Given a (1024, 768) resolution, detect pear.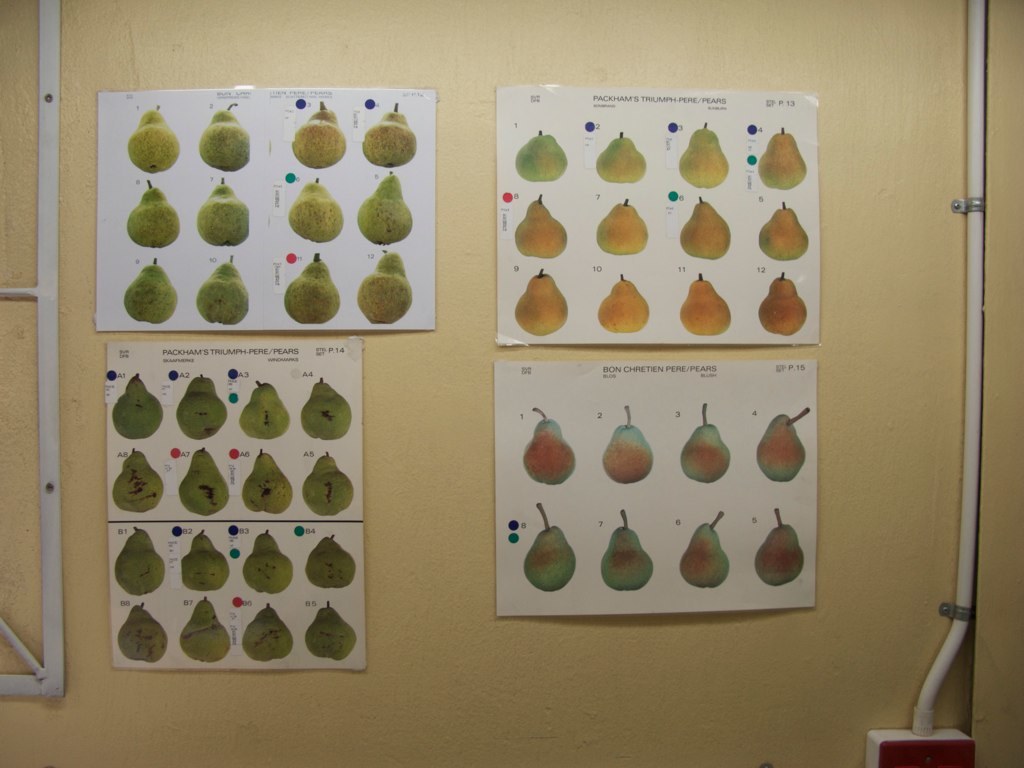
box(194, 173, 250, 247).
